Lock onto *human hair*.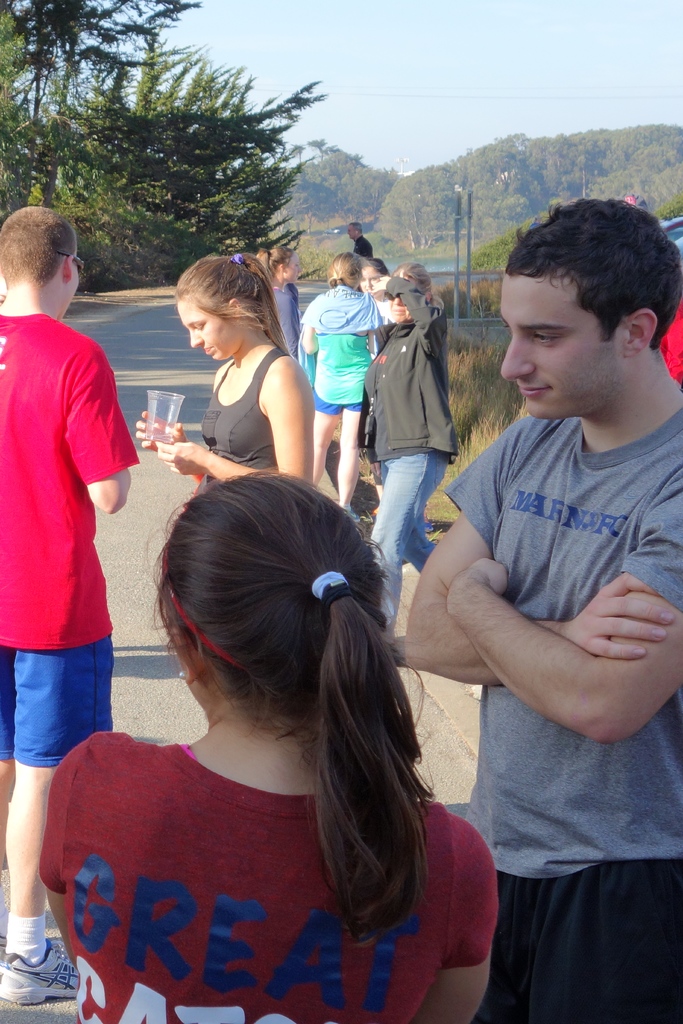
Locked: <region>350, 220, 363, 234</region>.
